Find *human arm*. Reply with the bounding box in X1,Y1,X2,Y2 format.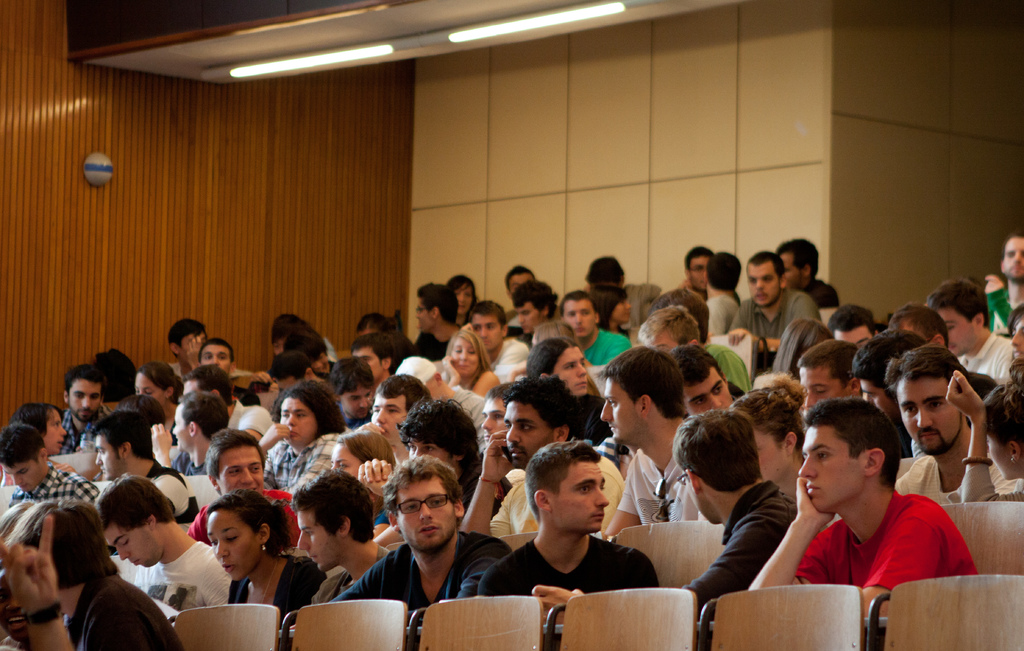
273,556,340,627.
